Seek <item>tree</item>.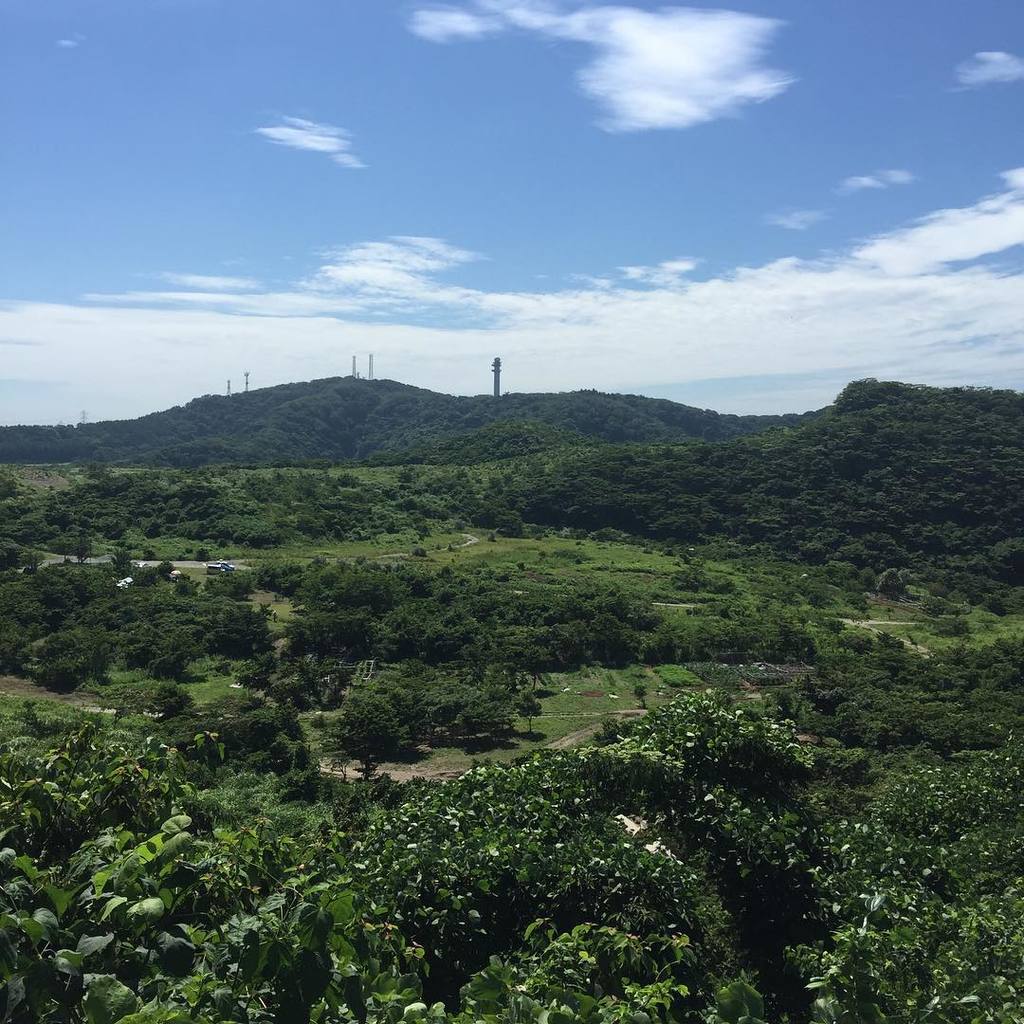
395:492:436:516.
